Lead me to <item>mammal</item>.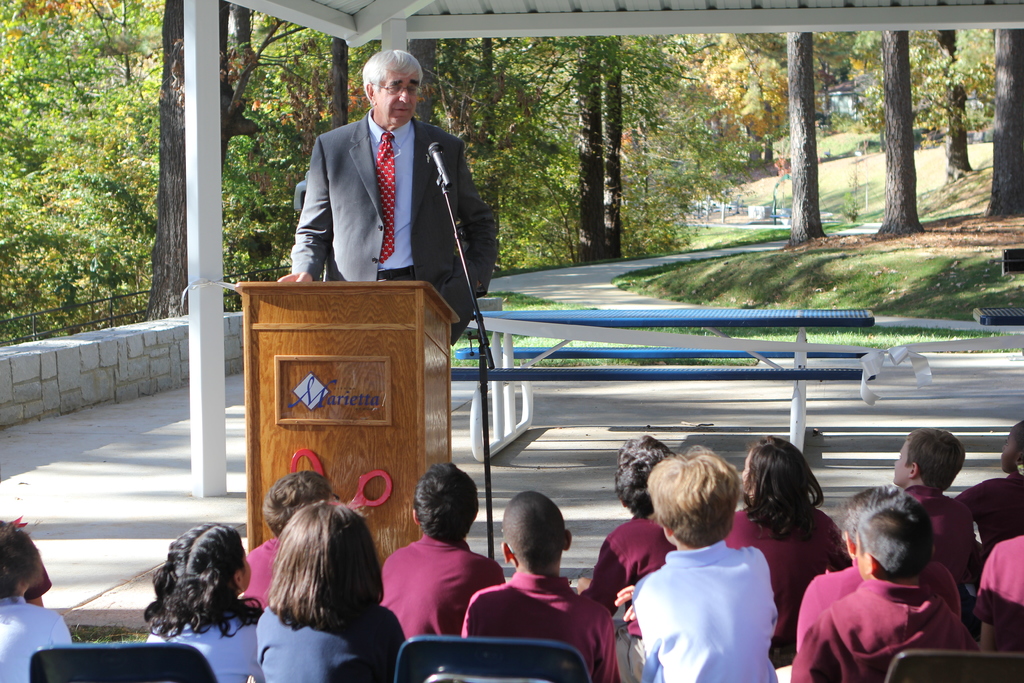
Lead to bbox(380, 463, 509, 682).
